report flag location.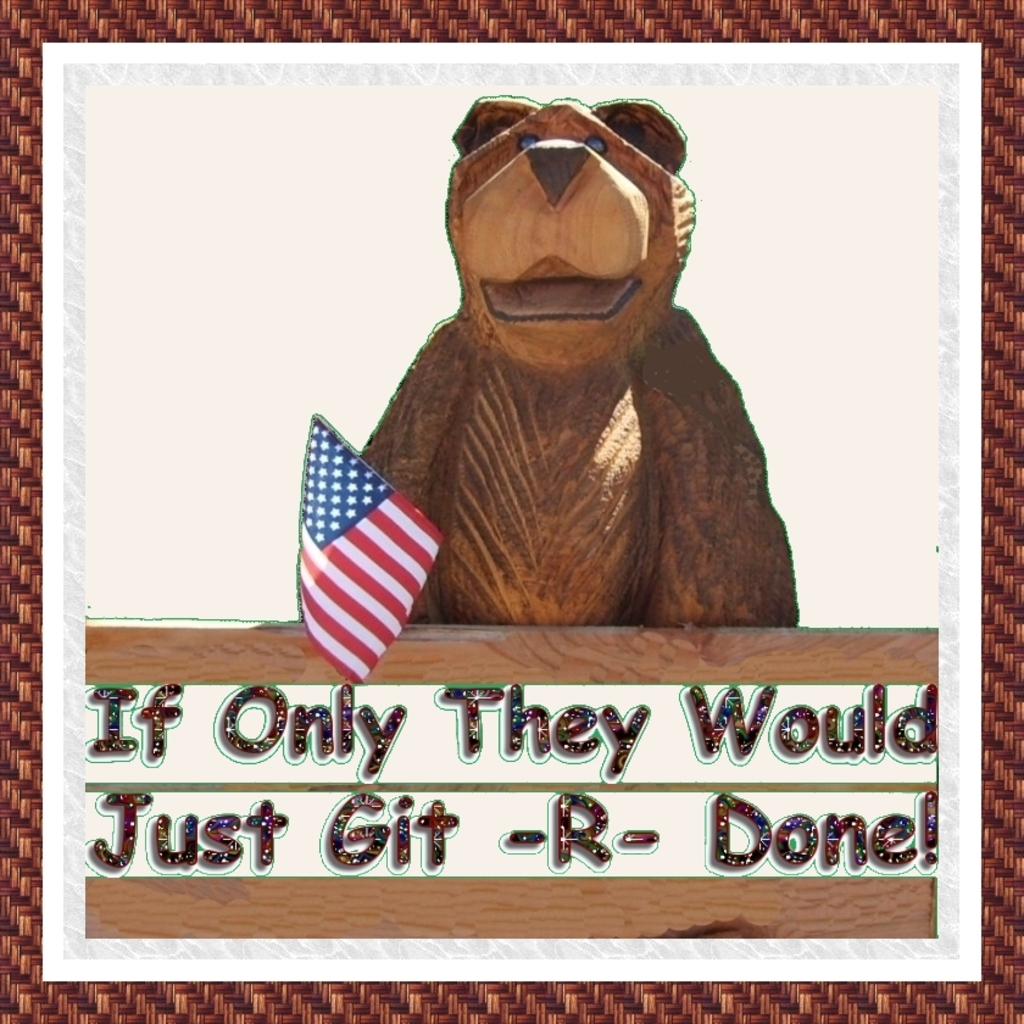
Report: pyautogui.locateOnScreen(277, 422, 446, 688).
